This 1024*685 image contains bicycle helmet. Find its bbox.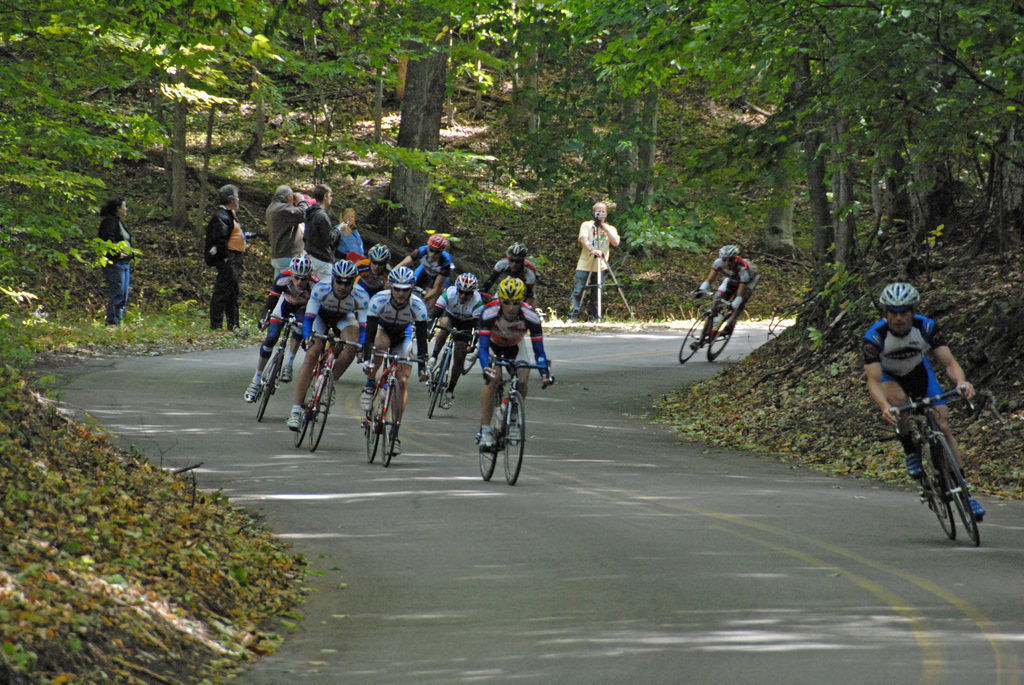
x1=383 y1=265 x2=417 y2=284.
